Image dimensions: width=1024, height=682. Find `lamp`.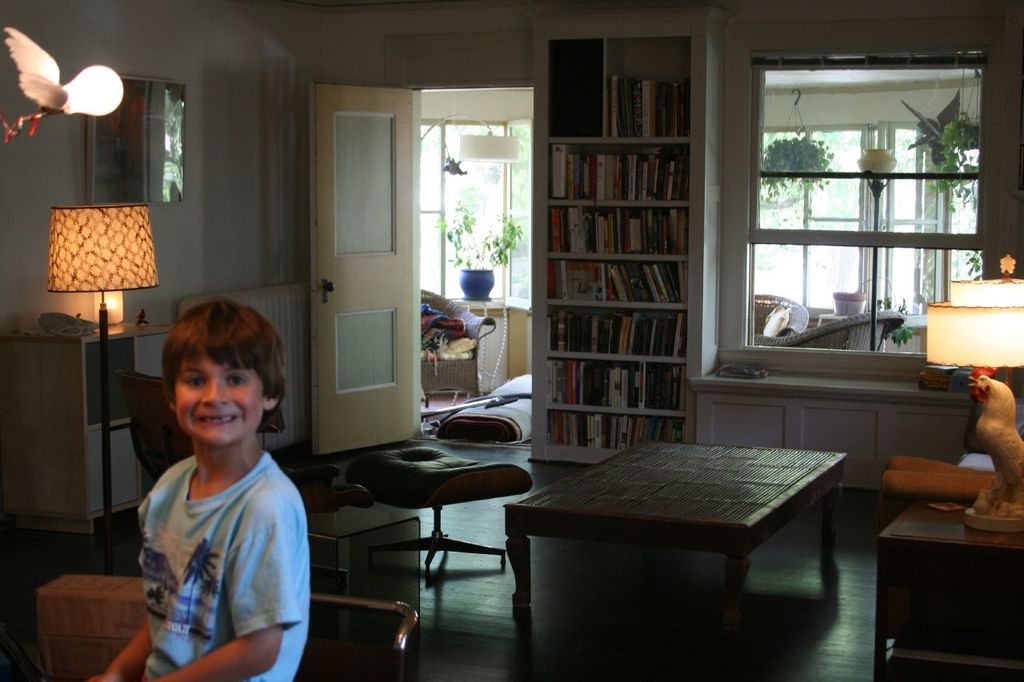
BBox(418, 108, 518, 164).
